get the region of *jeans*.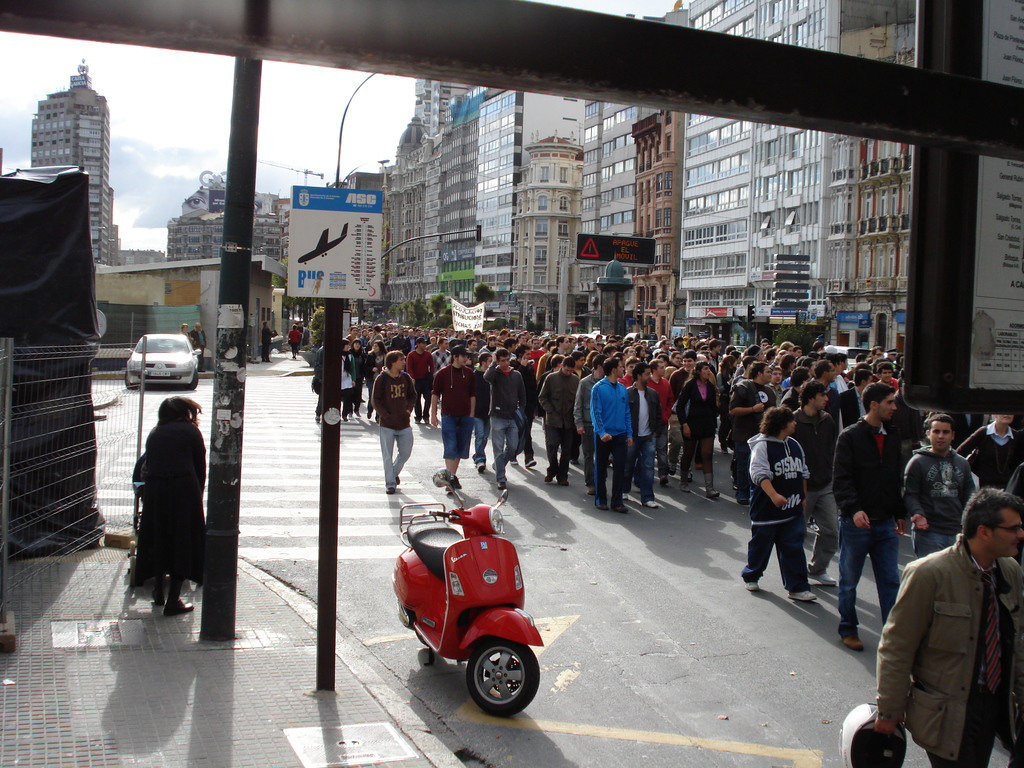
836,516,903,636.
